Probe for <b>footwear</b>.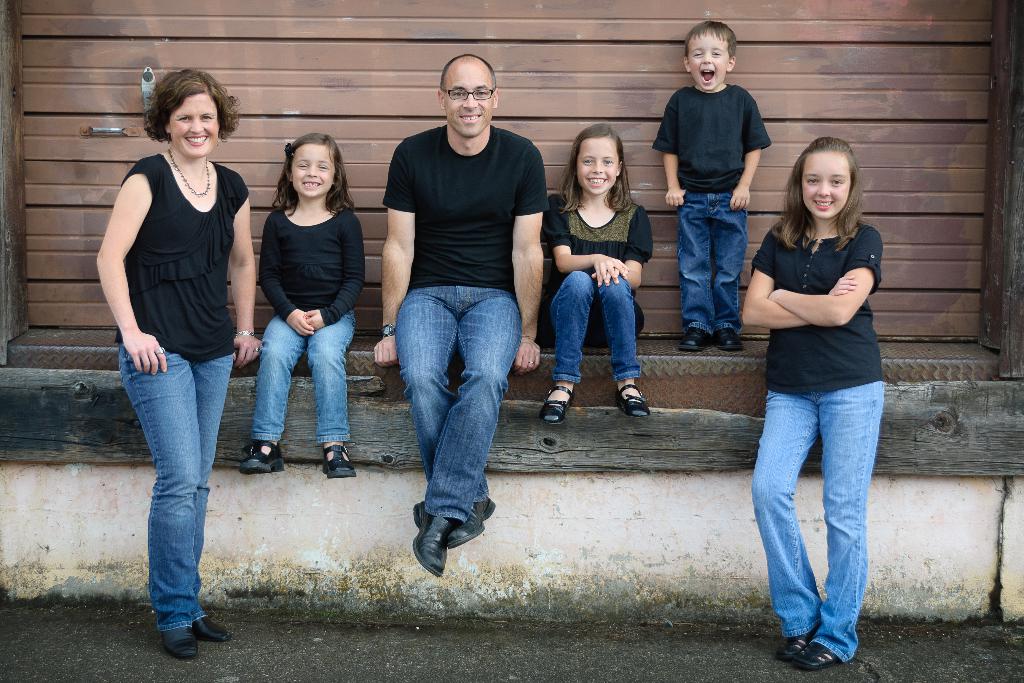
Probe result: crop(189, 614, 230, 642).
